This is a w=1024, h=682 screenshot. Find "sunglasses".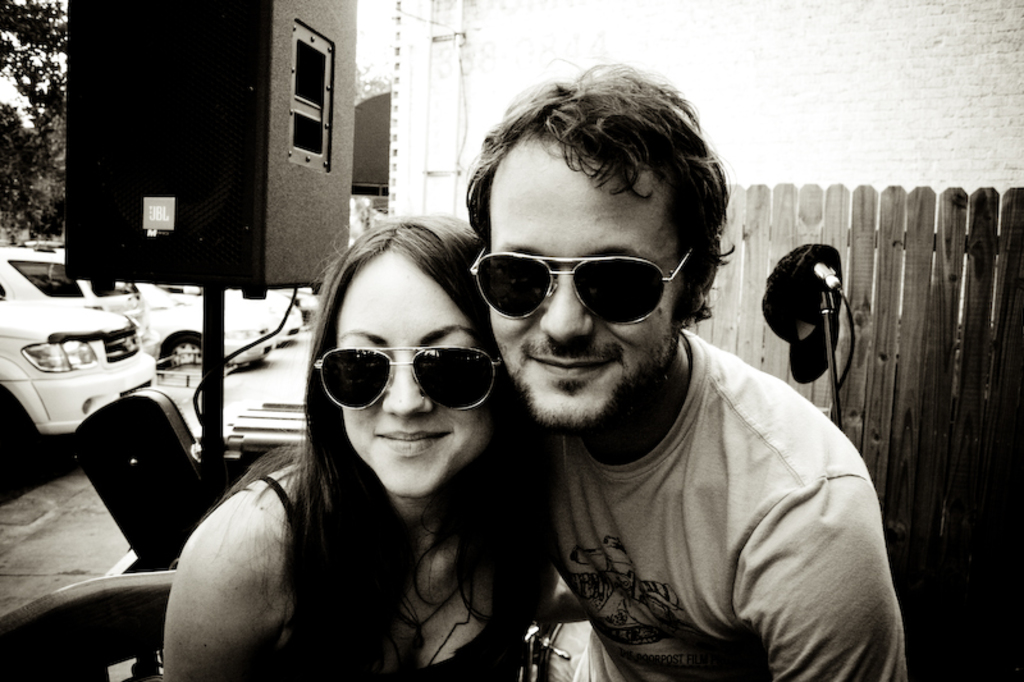
Bounding box: bbox=[467, 250, 684, 317].
